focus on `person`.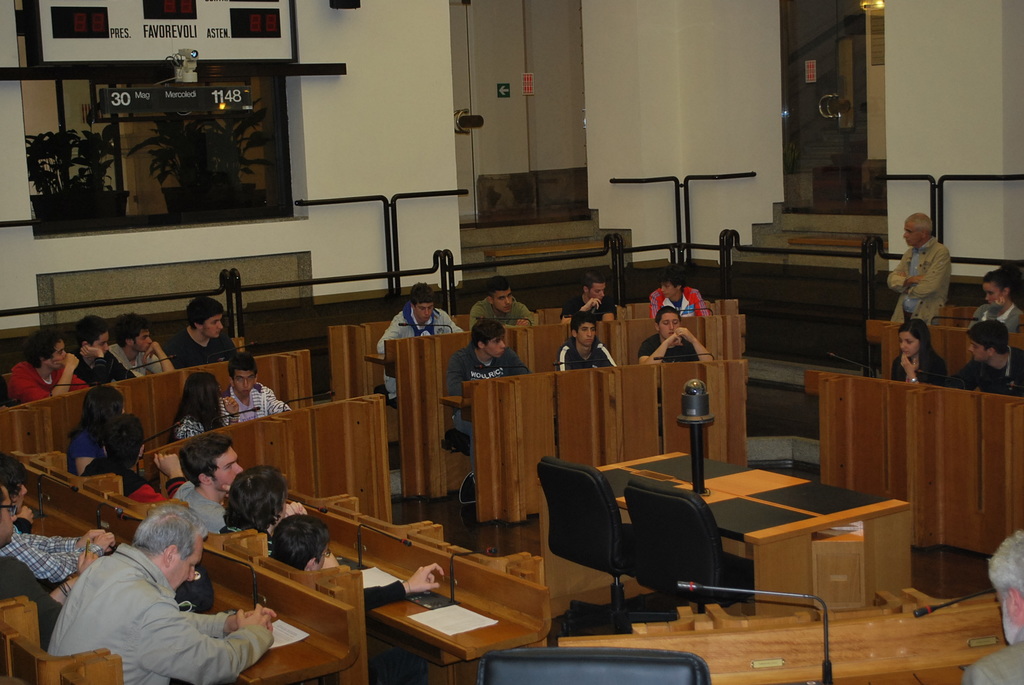
Focused at 58/500/270/684.
